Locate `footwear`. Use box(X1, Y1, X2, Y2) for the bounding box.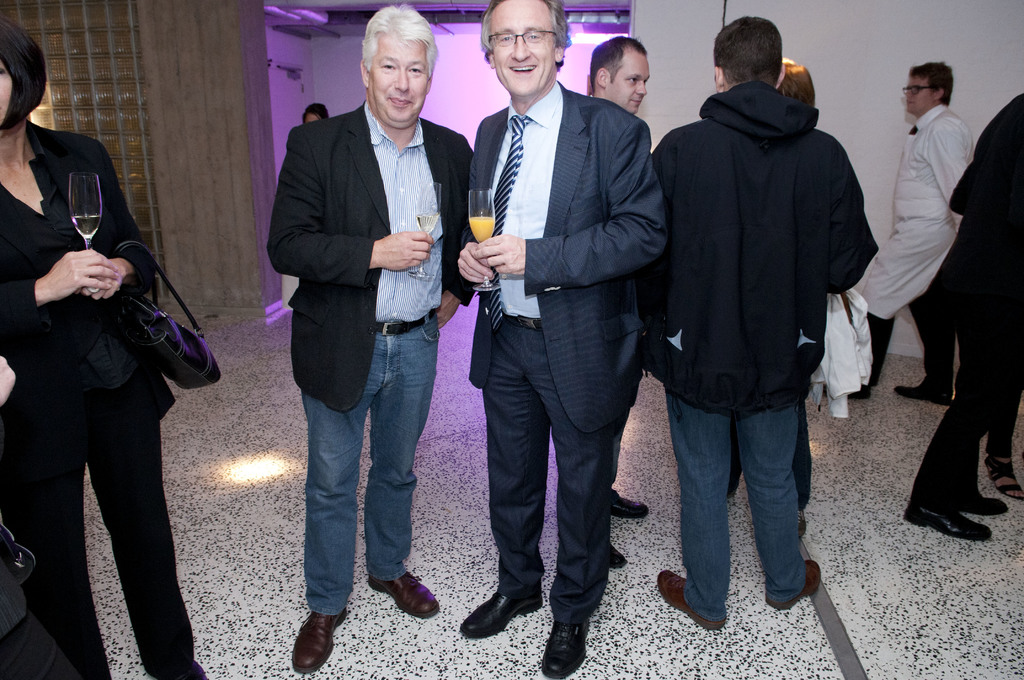
box(611, 489, 644, 520).
